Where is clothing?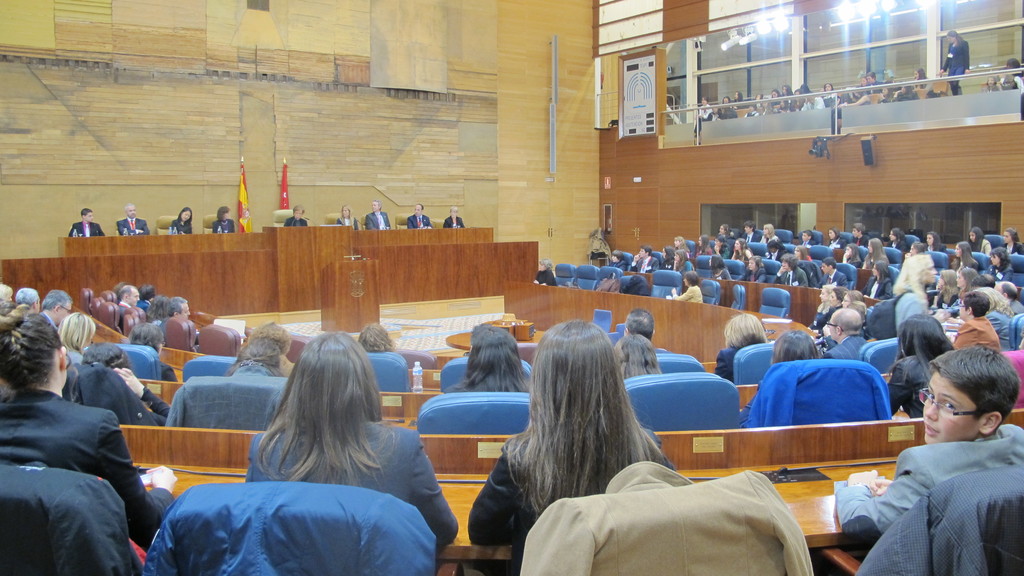
pyautogui.locateOnScreen(338, 217, 353, 224).
